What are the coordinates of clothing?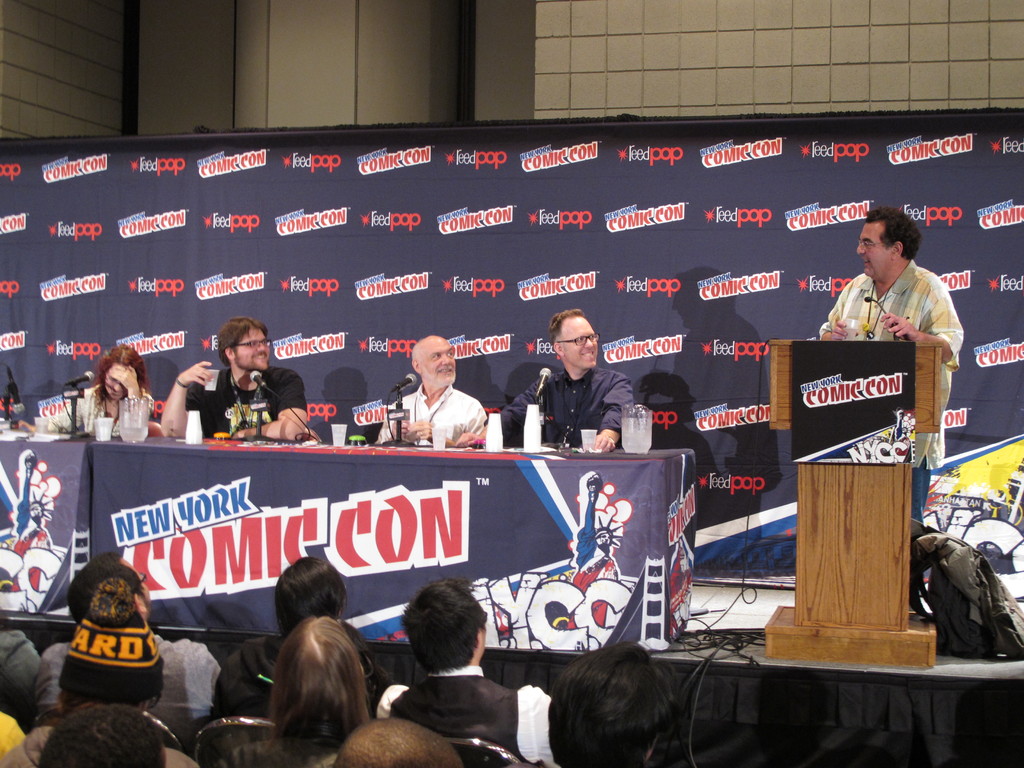
select_region(0, 713, 35, 755).
